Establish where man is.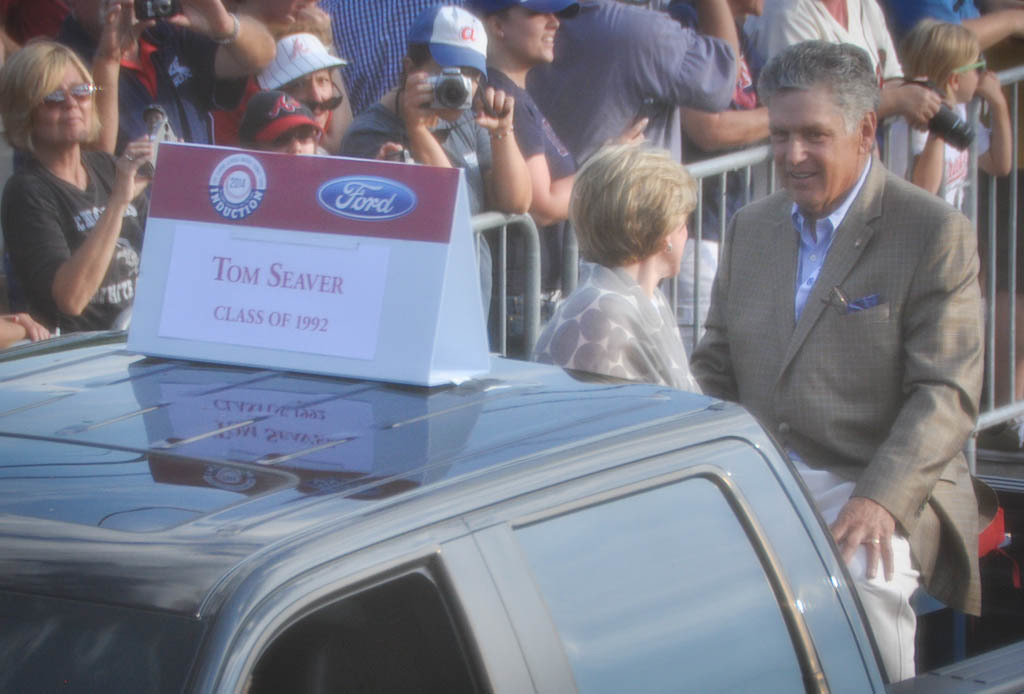
Established at bbox(536, 0, 757, 312).
